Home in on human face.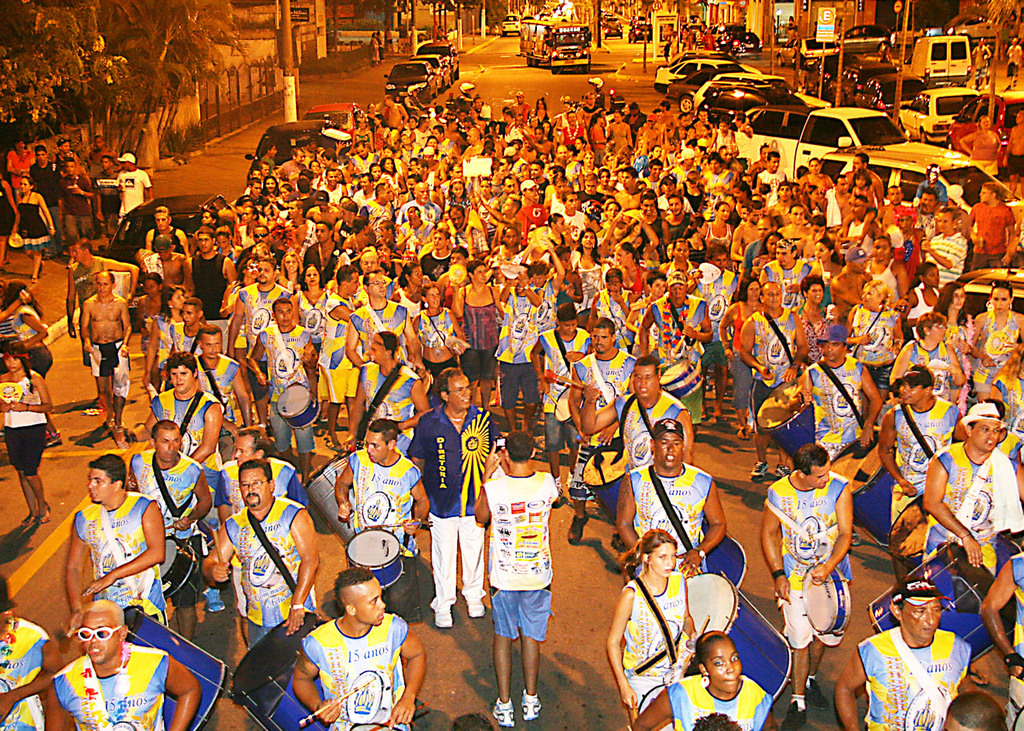
Homed in at box=[257, 260, 275, 284].
